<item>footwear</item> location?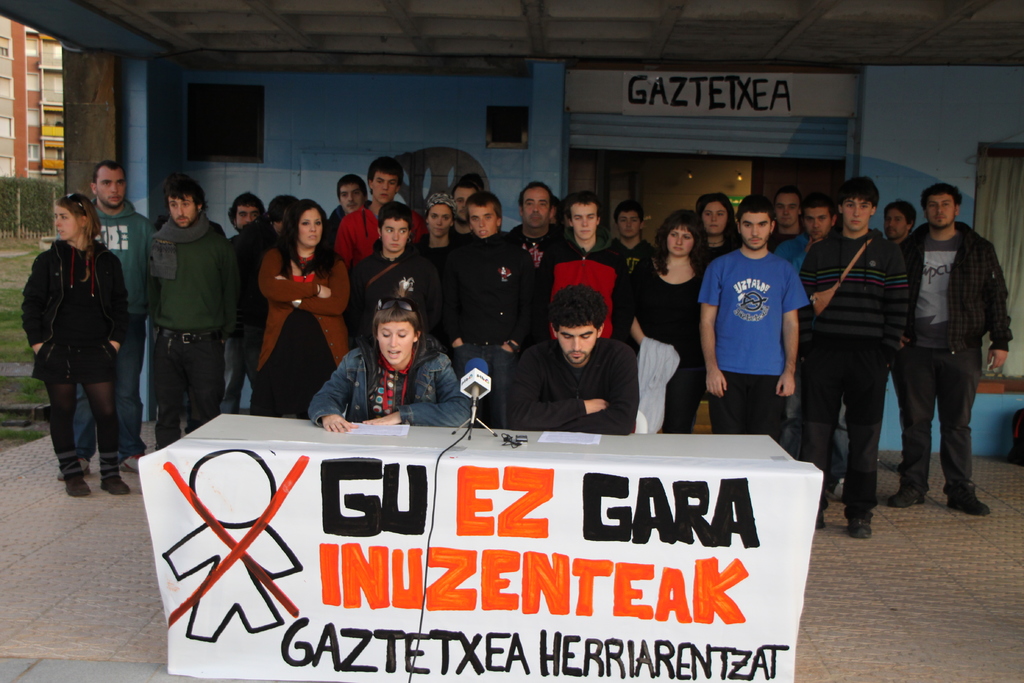
locate(846, 511, 876, 539)
